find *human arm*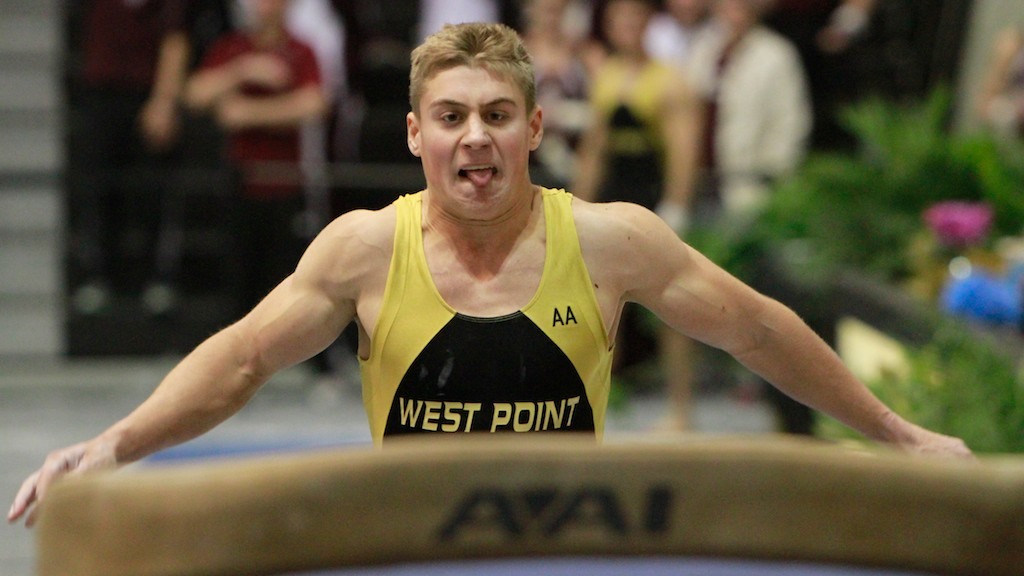
select_region(52, 203, 426, 523)
